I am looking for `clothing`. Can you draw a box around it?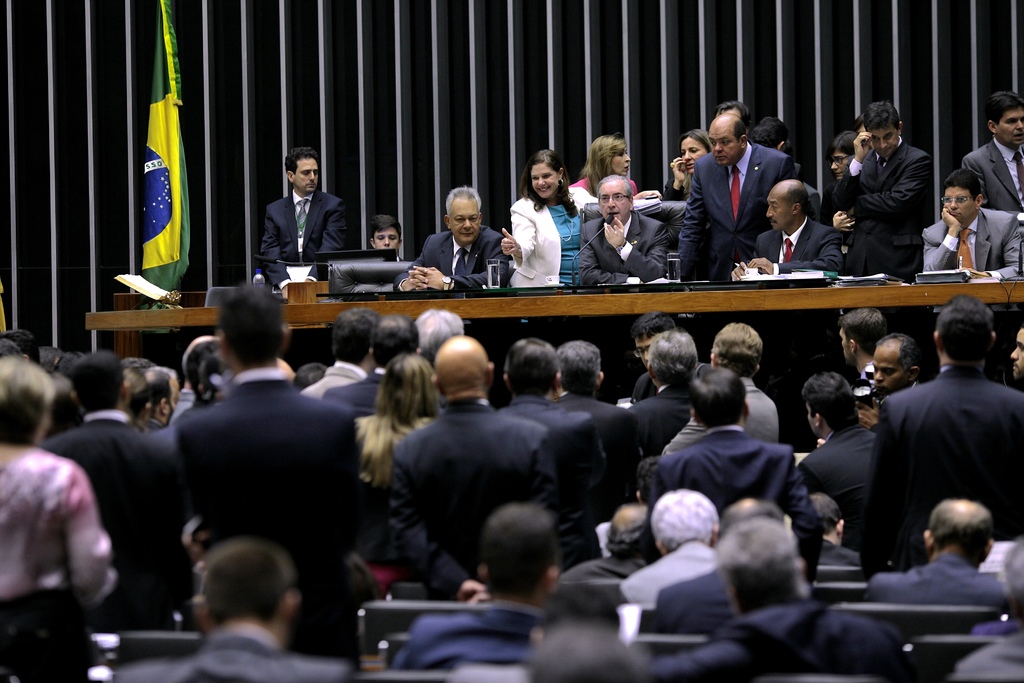
Sure, the bounding box is 870 549 1008 614.
